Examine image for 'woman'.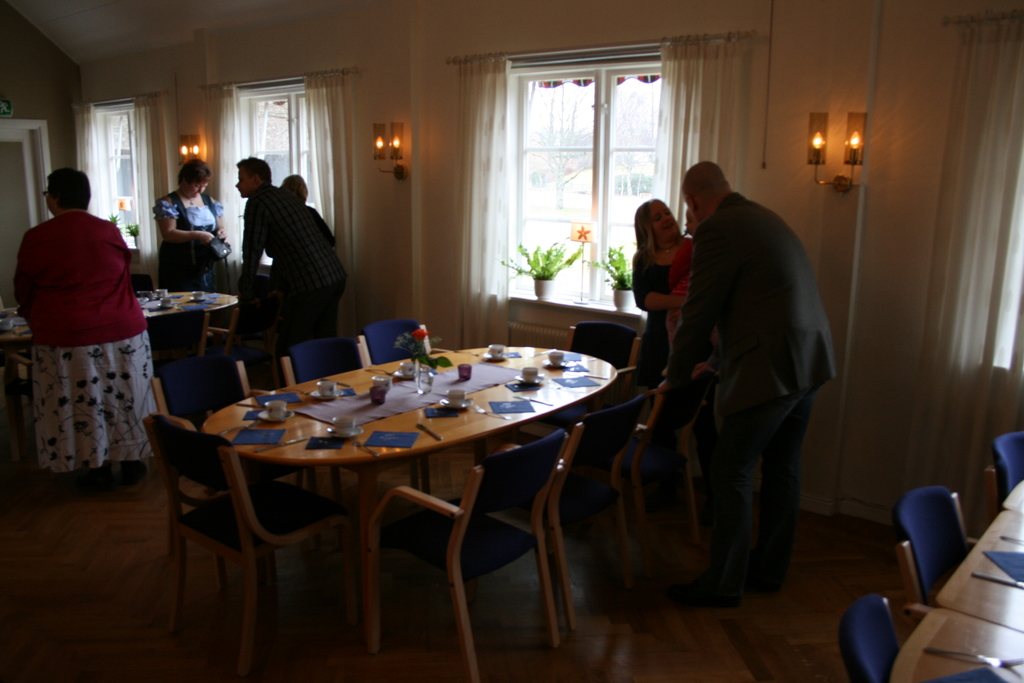
Examination result: {"x1": 152, "y1": 164, "x2": 228, "y2": 386}.
